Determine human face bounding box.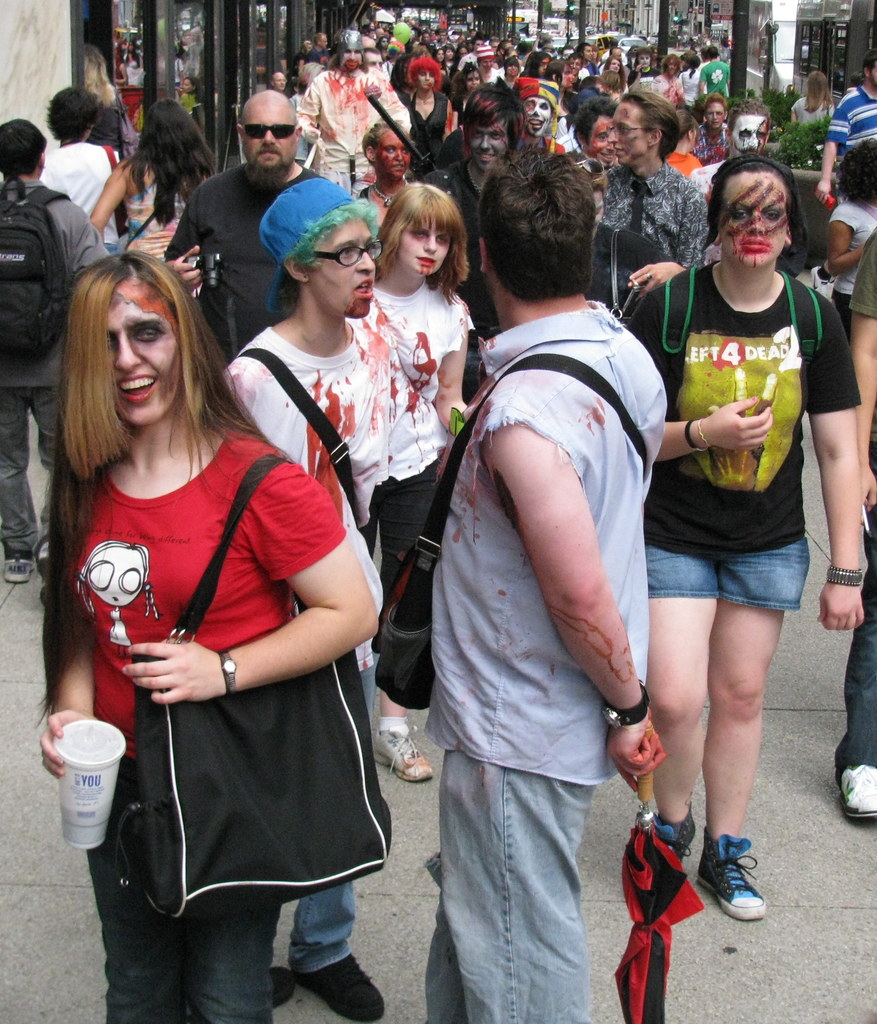
Determined: left=720, top=180, right=784, bottom=273.
